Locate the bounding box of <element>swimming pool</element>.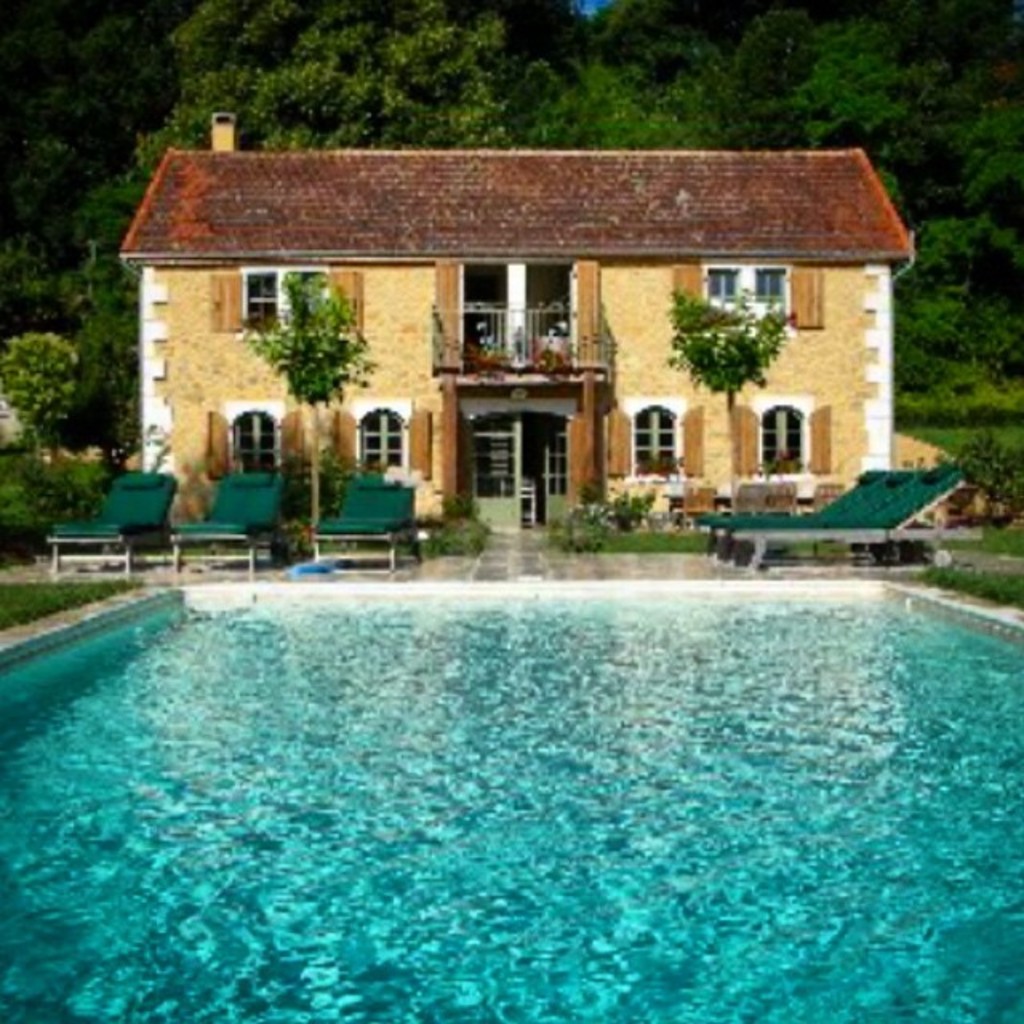
Bounding box: x1=0, y1=562, x2=994, y2=922.
